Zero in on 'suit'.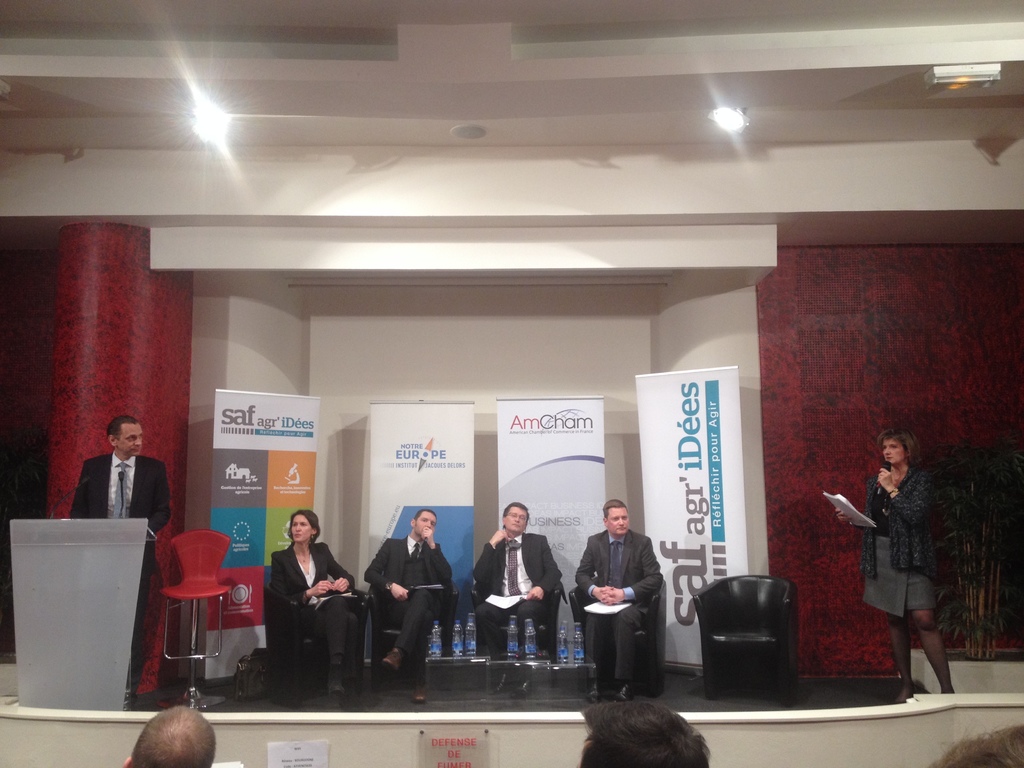
Zeroed in: left=243, top=535, right=346, bottom=691.
